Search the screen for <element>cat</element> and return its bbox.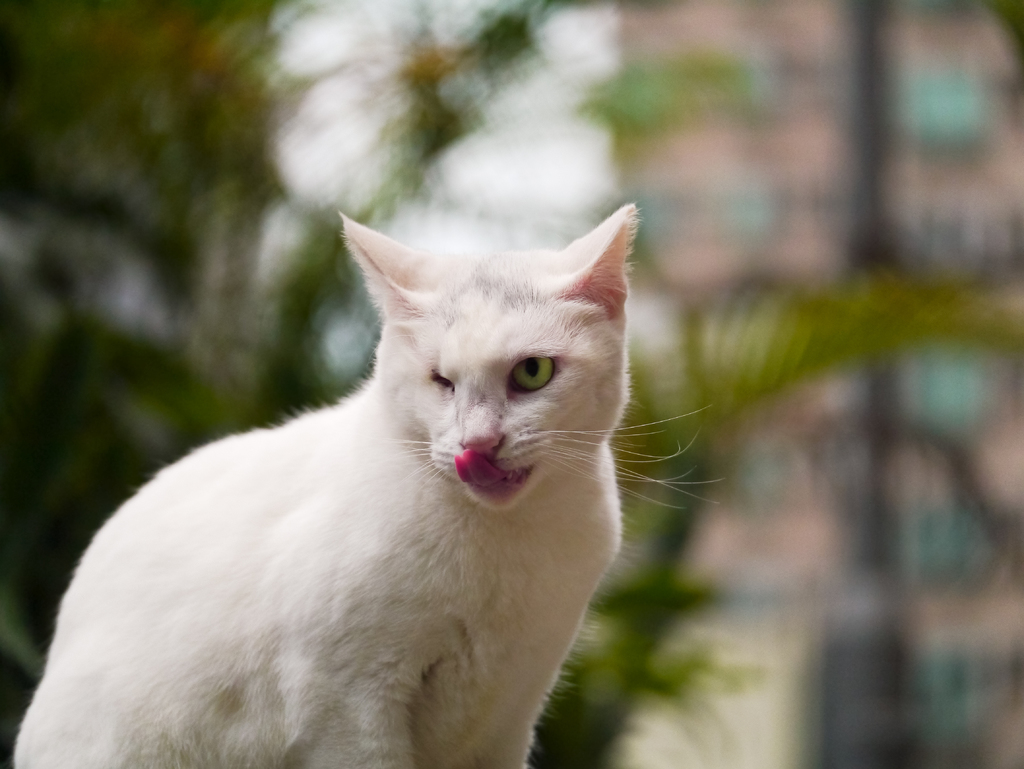
Found: crop(11, 200, 727, 768).
